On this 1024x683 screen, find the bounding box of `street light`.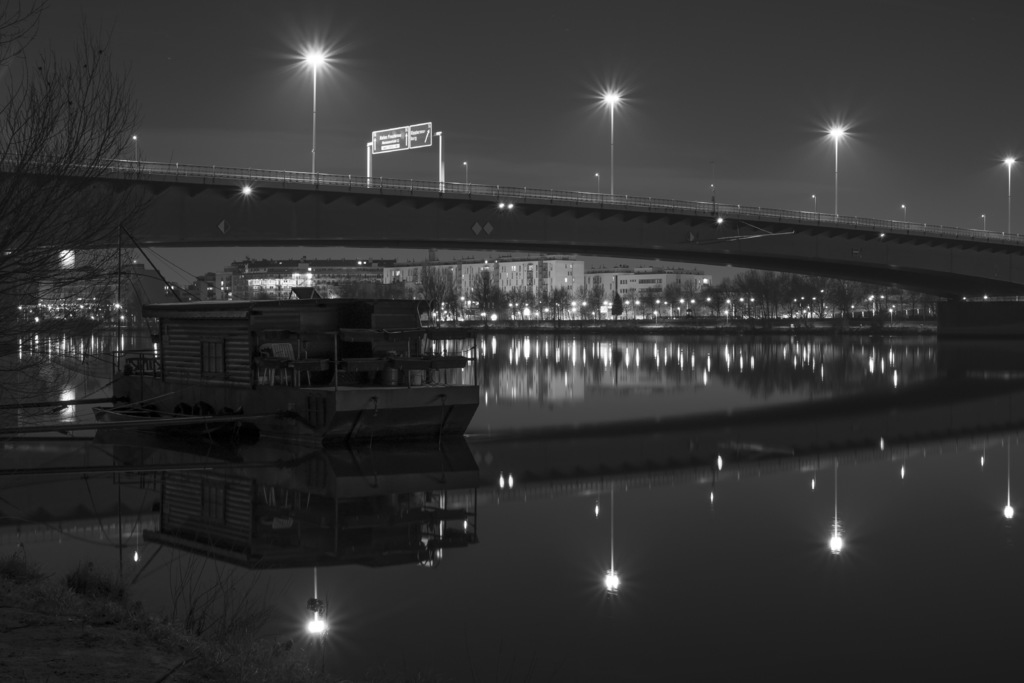
Bounding box: region(818, 114, 852, 229).
